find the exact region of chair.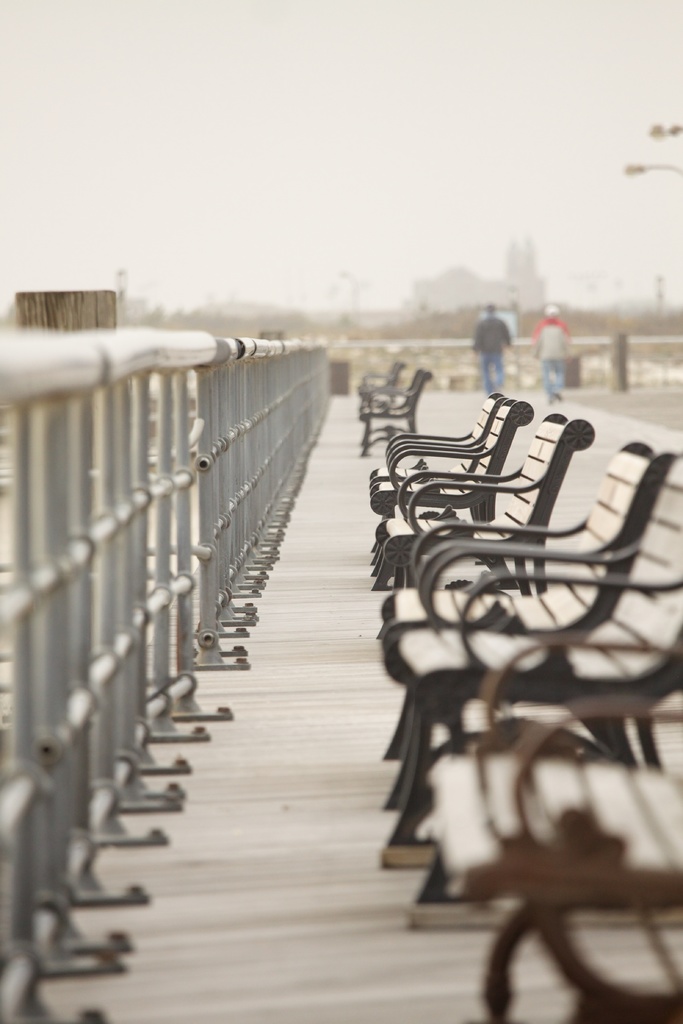
Exact region: [374, 436, 675, 819].
